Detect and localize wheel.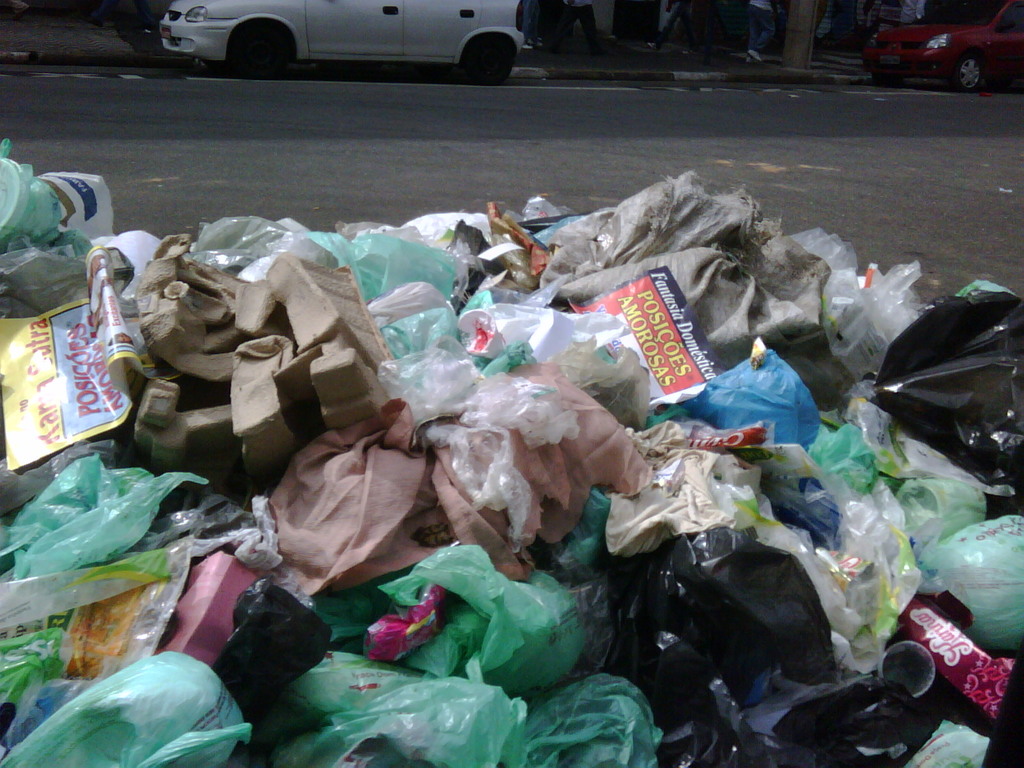
Localized at (left=230, top=21, right=291, bottom=79).
